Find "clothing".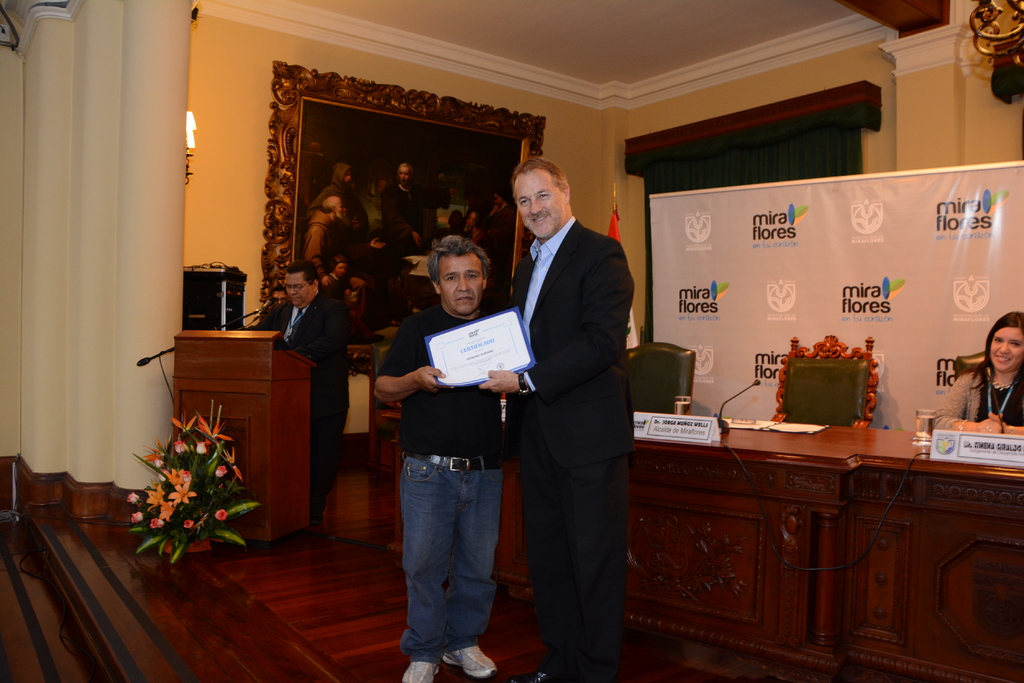
x1=511, y1=220, x2=637, y2=462.
